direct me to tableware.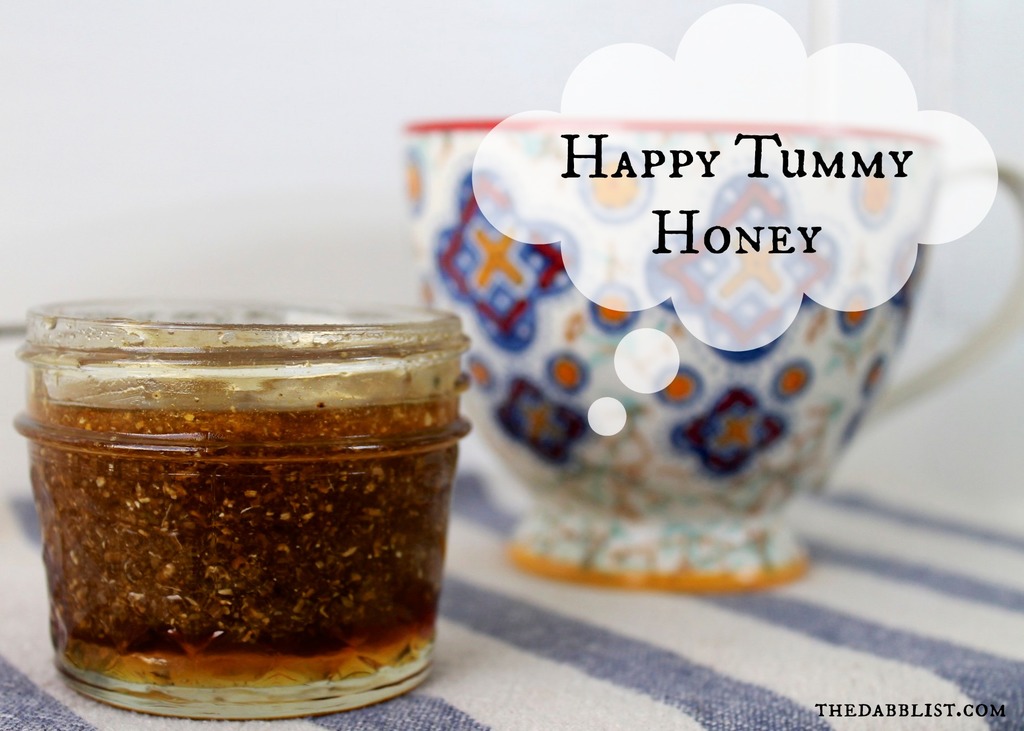
Direction: bbox(401, 113, 945, 591).
